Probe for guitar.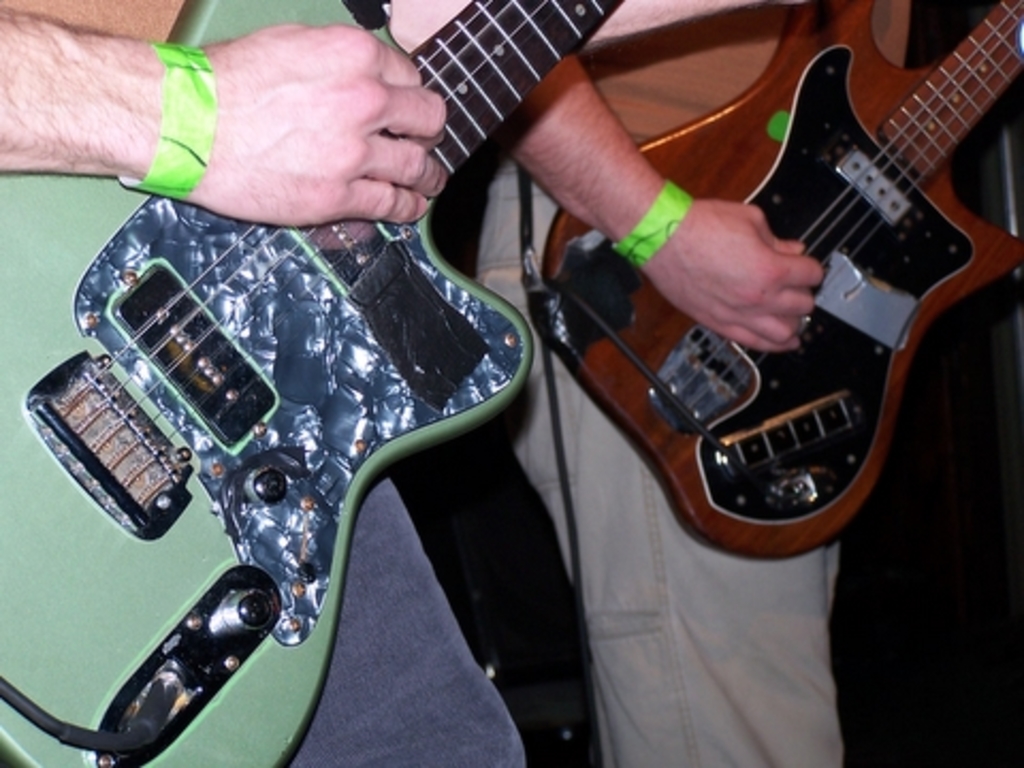
Probe result: [left=550, top=0, right=1022, bottom=559].
